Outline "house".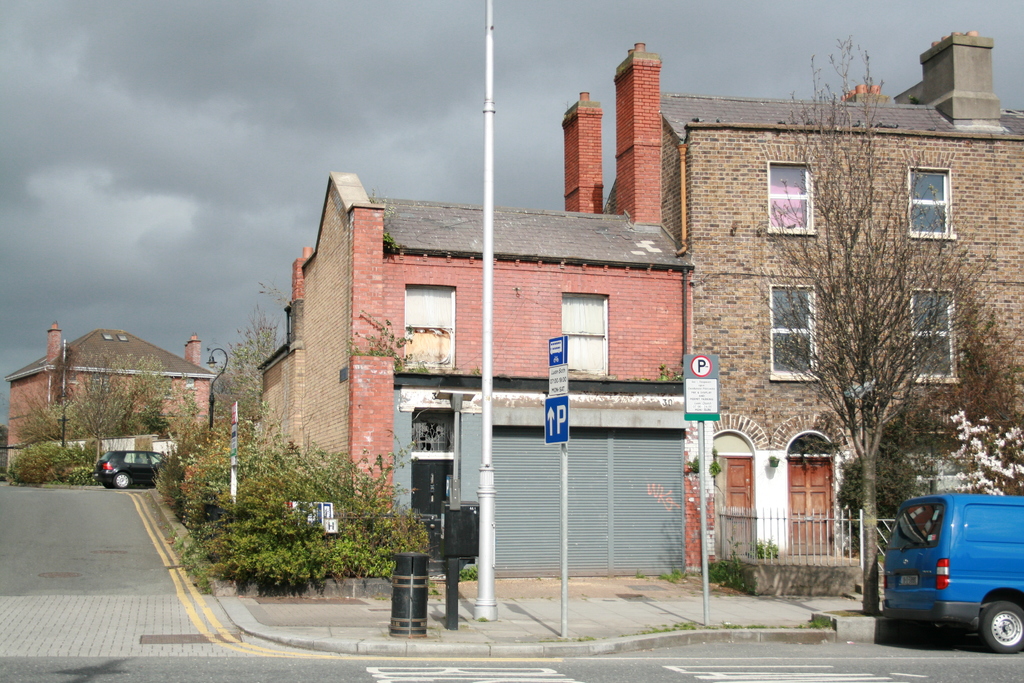
Outline: x1=252 y1=45 x2=681 y2=583.
